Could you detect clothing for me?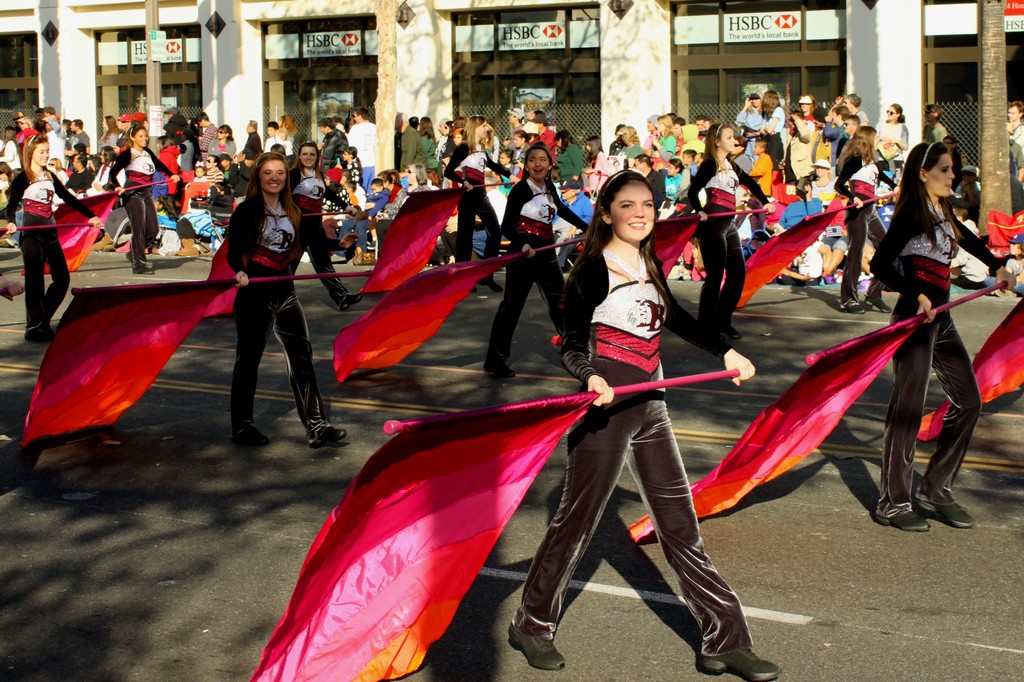
Detection result: <bbox>399, 120, 426, 170</bbox>.
